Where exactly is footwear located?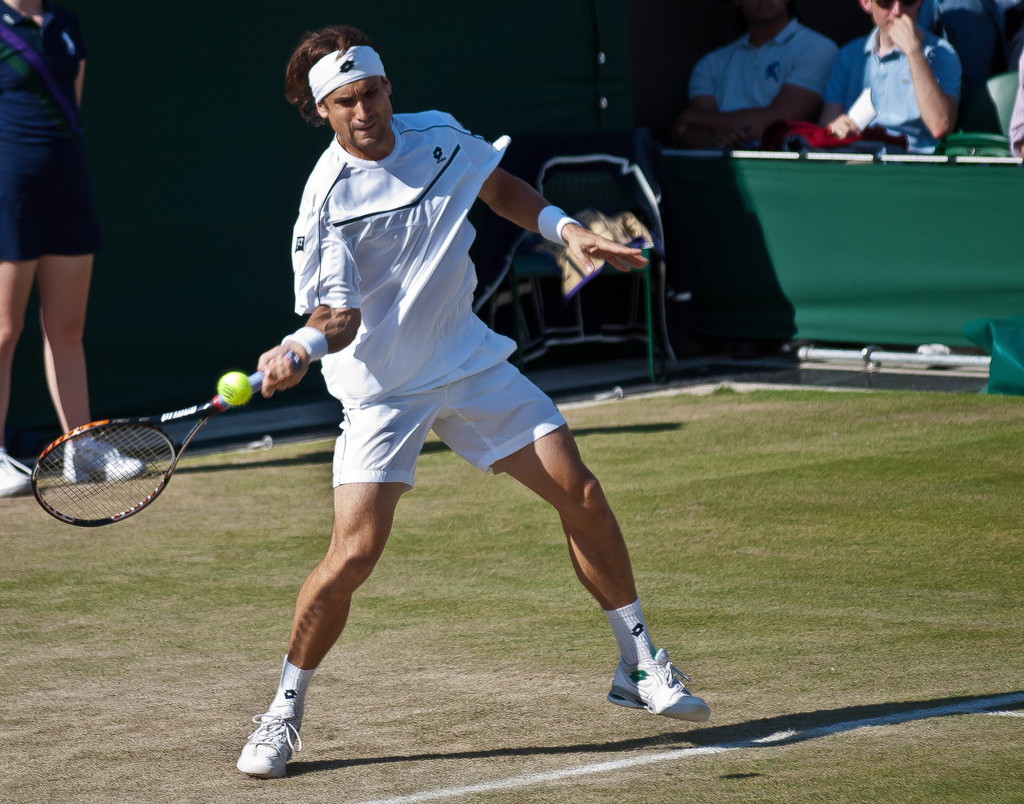
Its bounding box is select_region(0, 446, 40, 500).
